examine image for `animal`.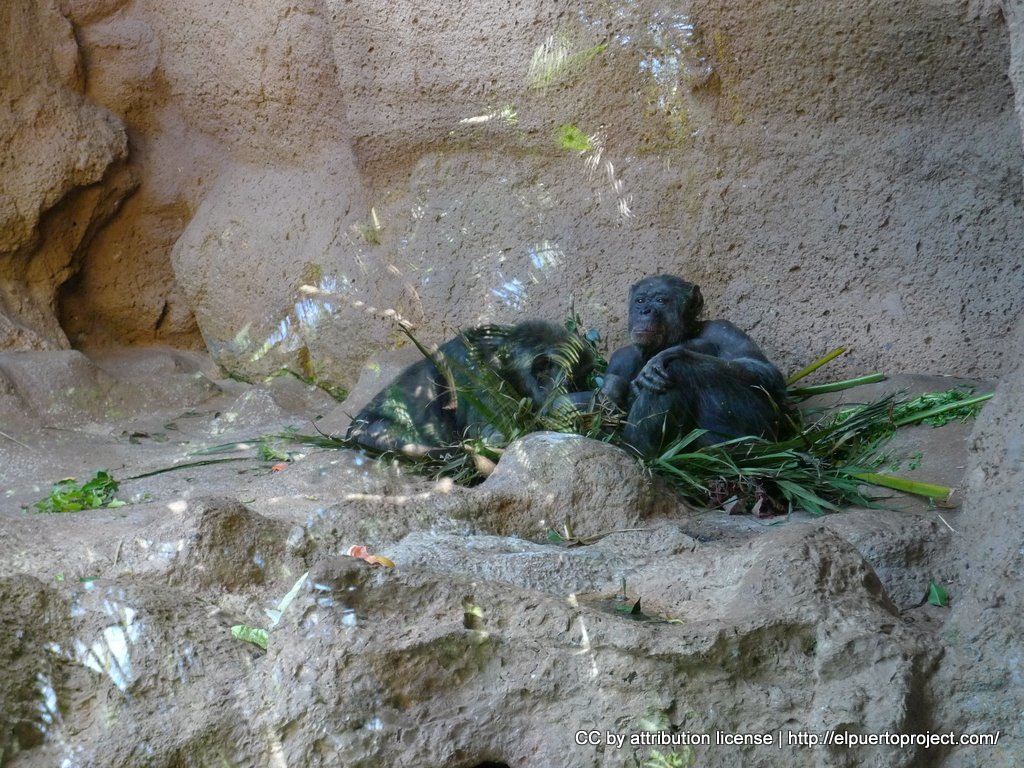
Examination result: (345,331,589,490).
